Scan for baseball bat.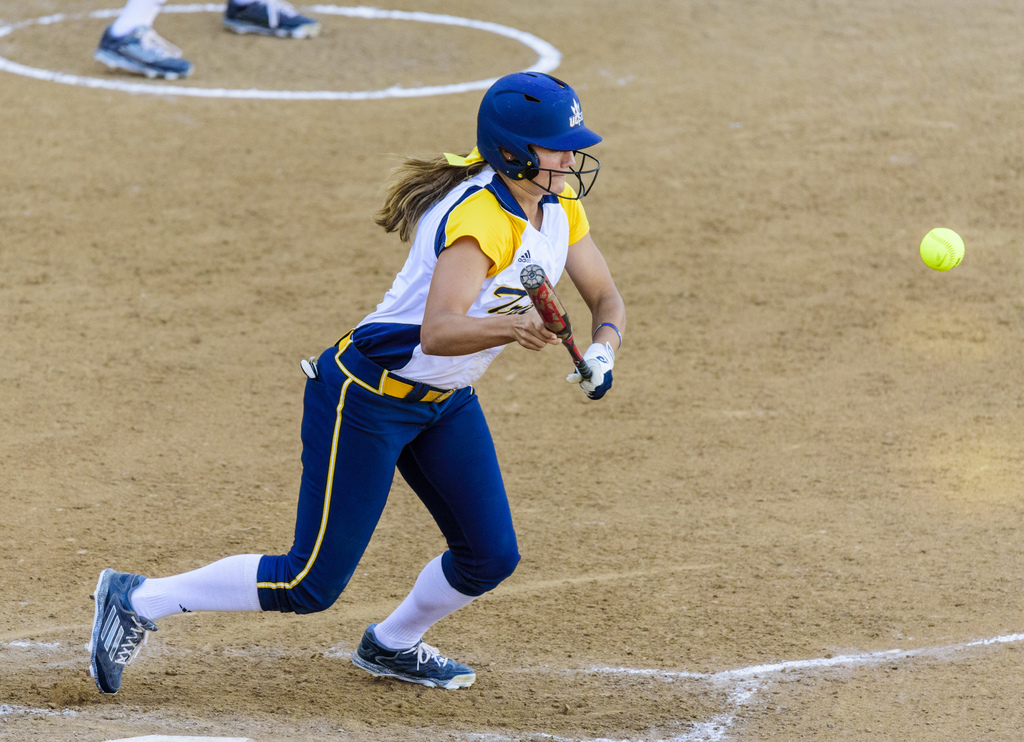
Scan result: pyautogui.locateOnScreen(517, 263, 593, 383).
